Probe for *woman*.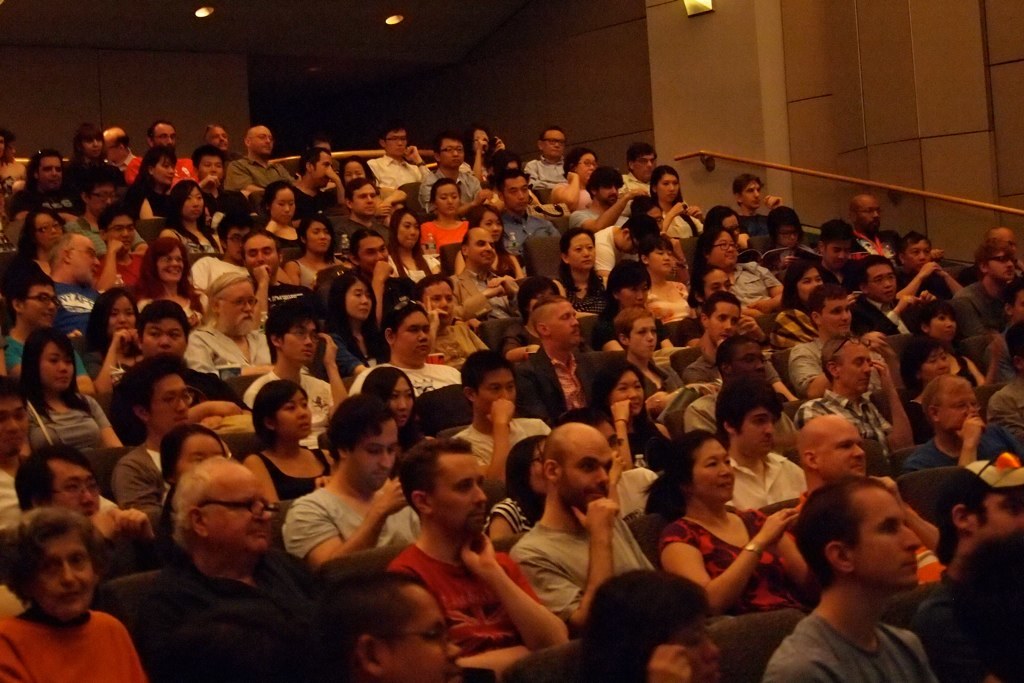
Probe result: x1=238, y1=377, x2=324, y2=514.
